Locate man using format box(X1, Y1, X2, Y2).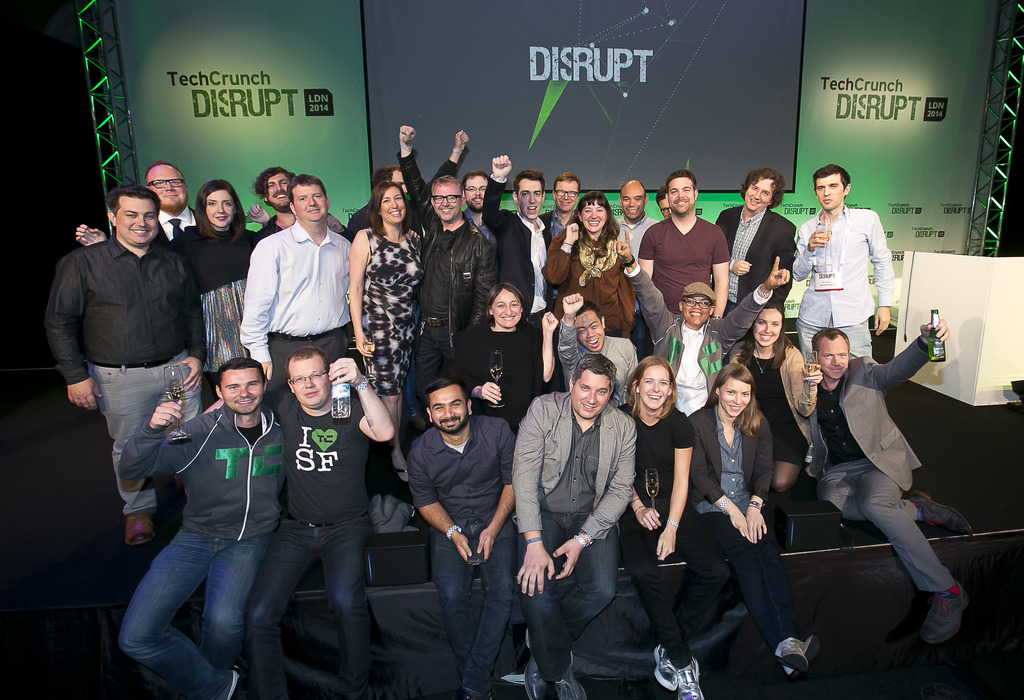
box(434, 130, 492, 232).
